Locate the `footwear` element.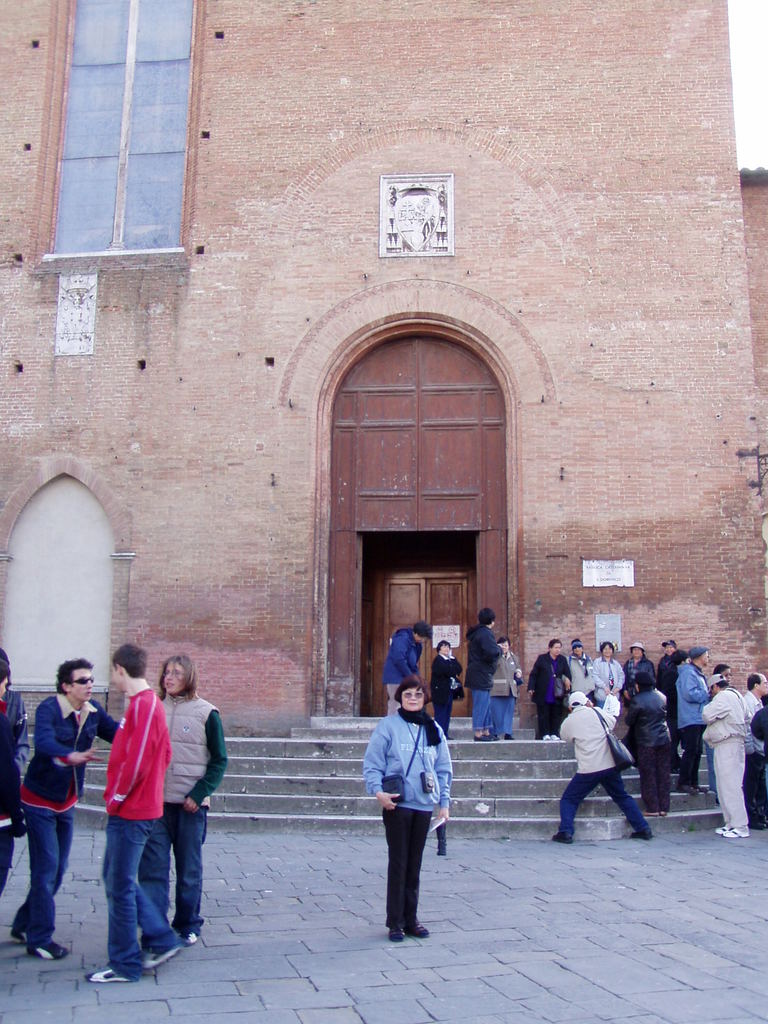
Element bbox: {"x1": 30, "y1": 938, "x2": 67, "y2": 957}.
